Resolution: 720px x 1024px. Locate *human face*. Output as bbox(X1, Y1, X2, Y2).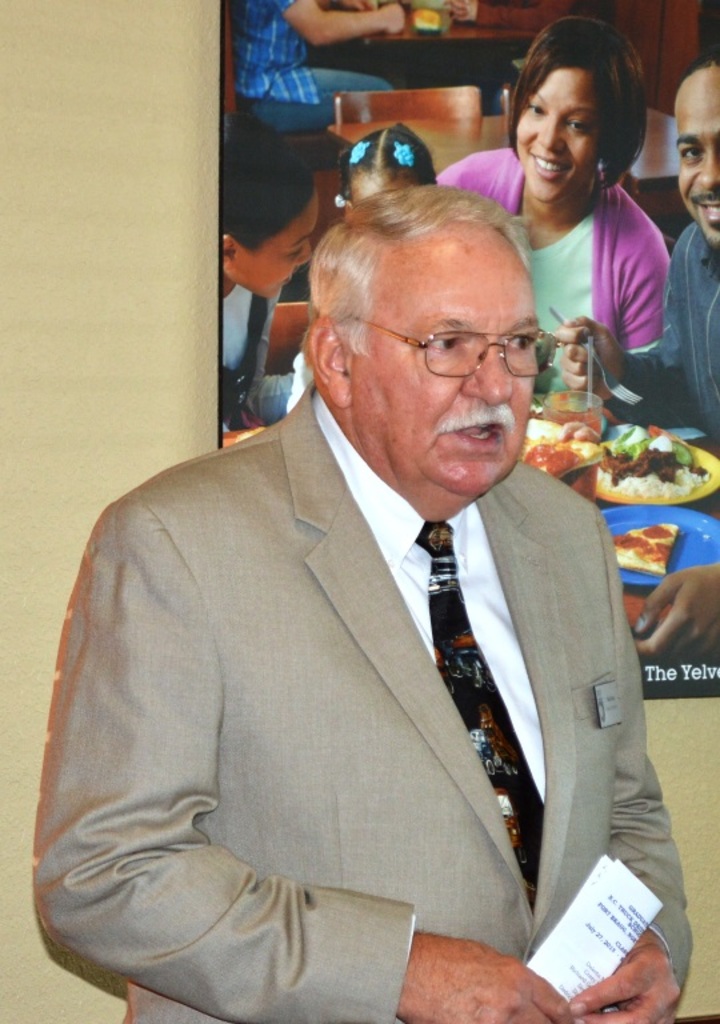
bbox(684, 88, 719, 249).
